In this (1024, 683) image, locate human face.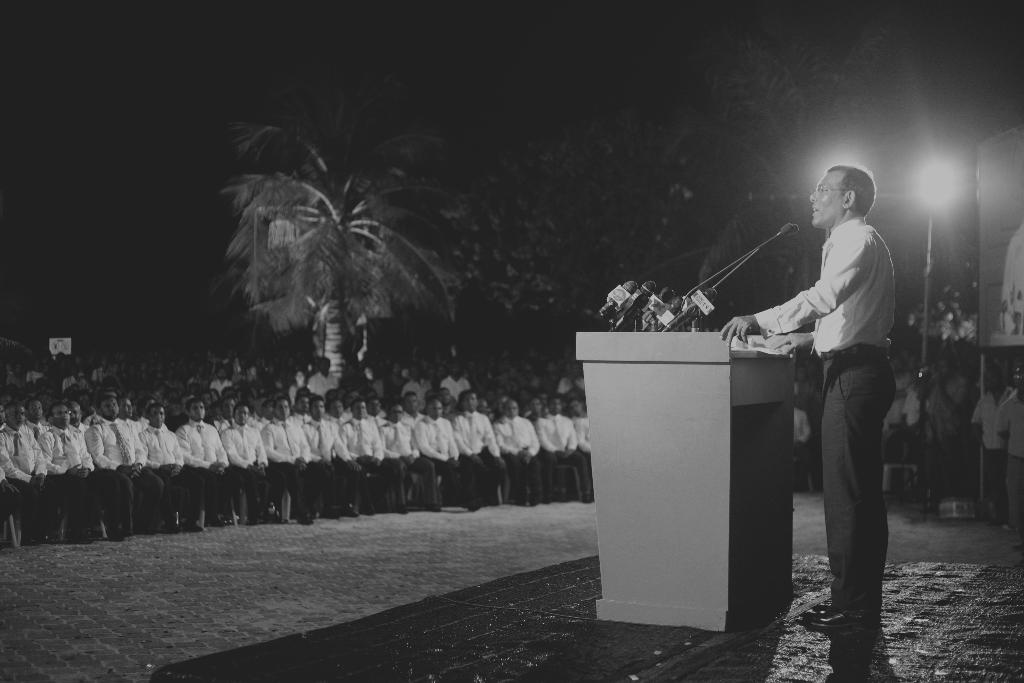
Bounding box: bbox(529, 400, 543, 414).
